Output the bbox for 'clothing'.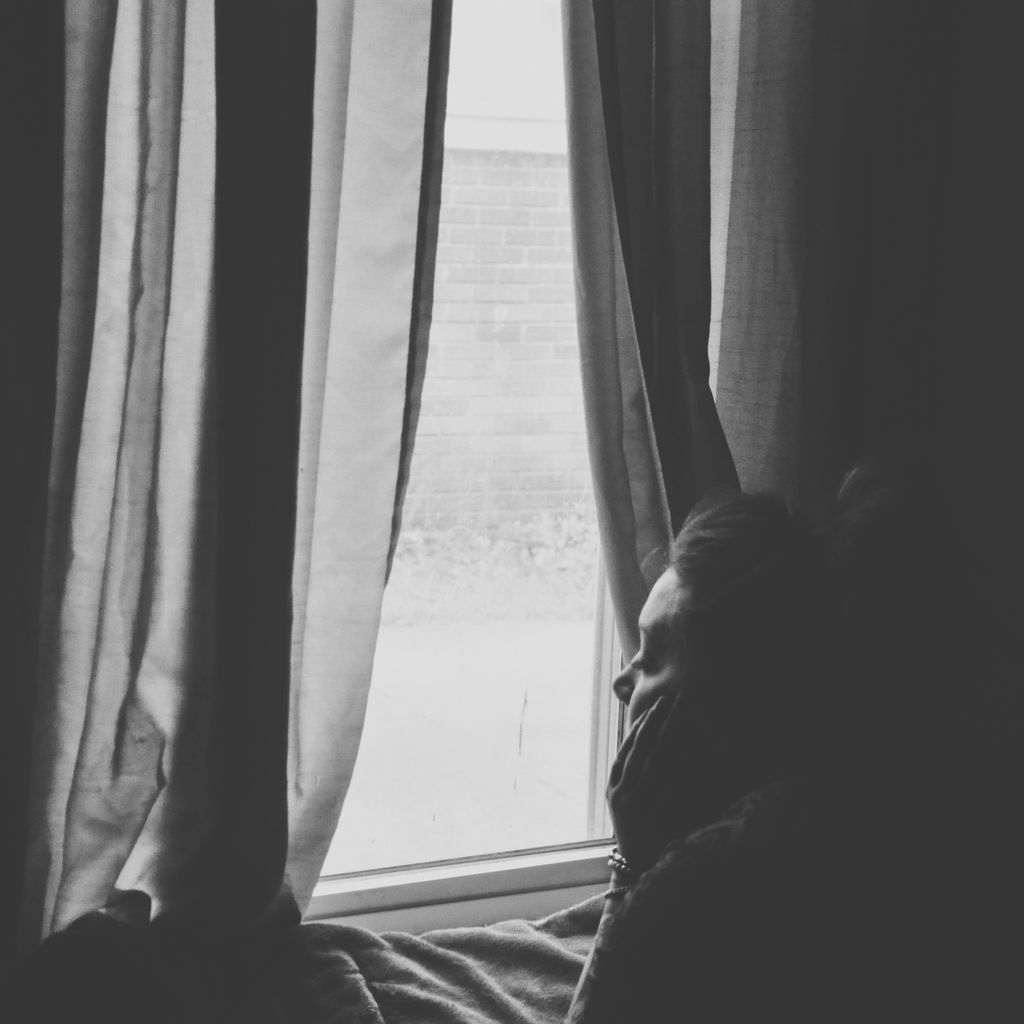
<region>556, 783, 1021, 1023</region>.
